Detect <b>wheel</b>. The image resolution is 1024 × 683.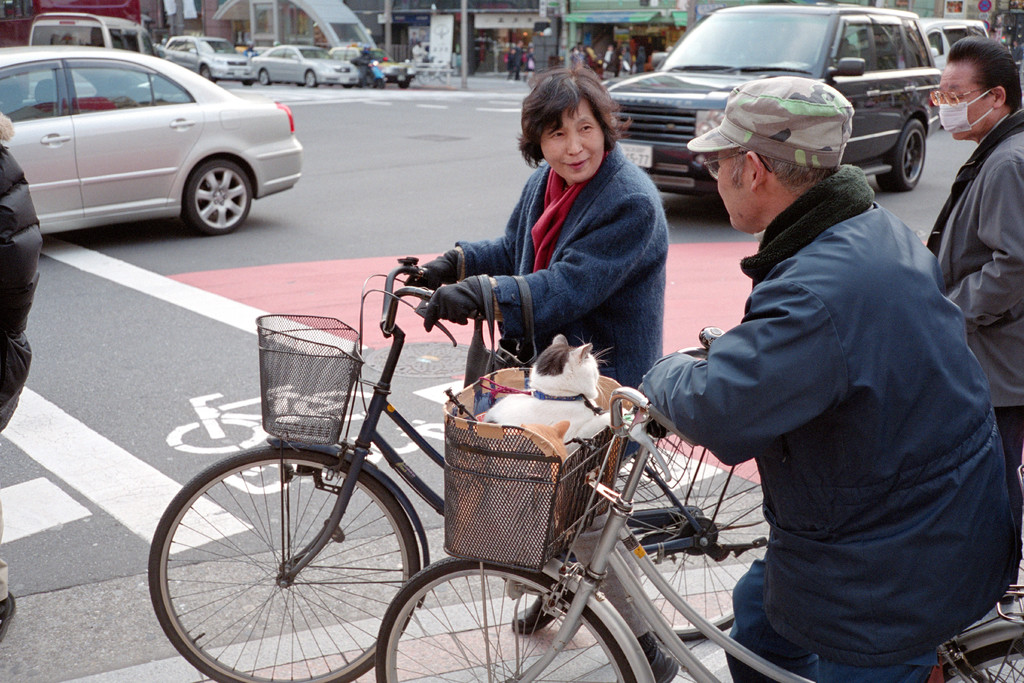
180/157/255/236.
